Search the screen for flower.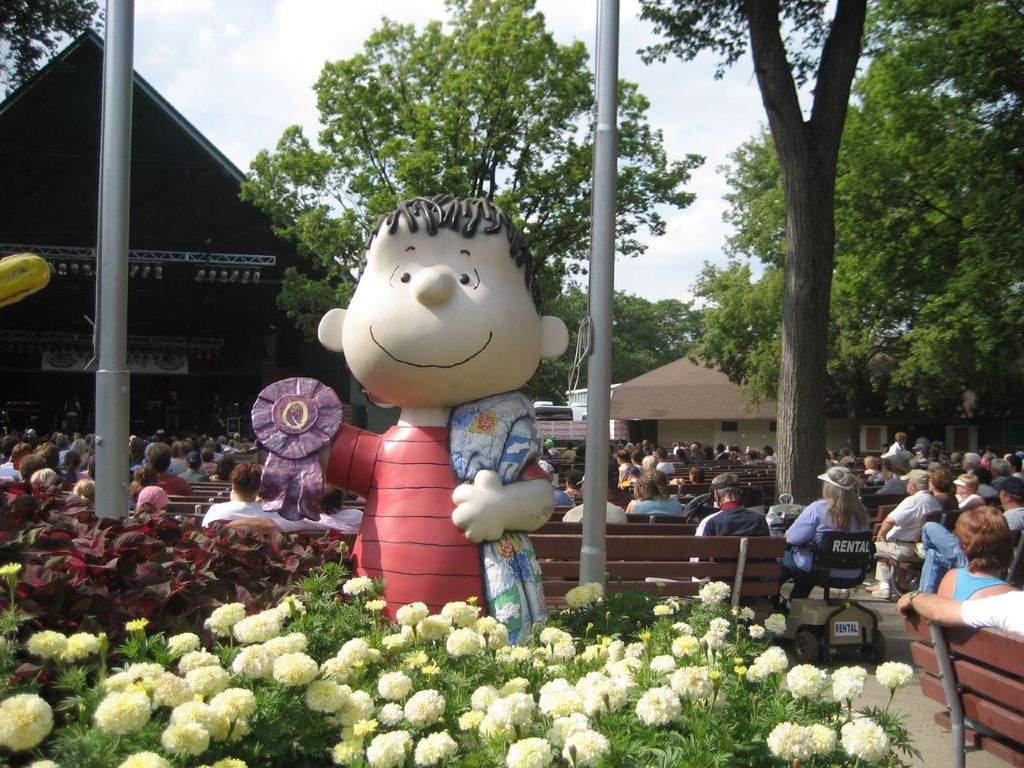
Found at locate(749, 622, 769, 633).
